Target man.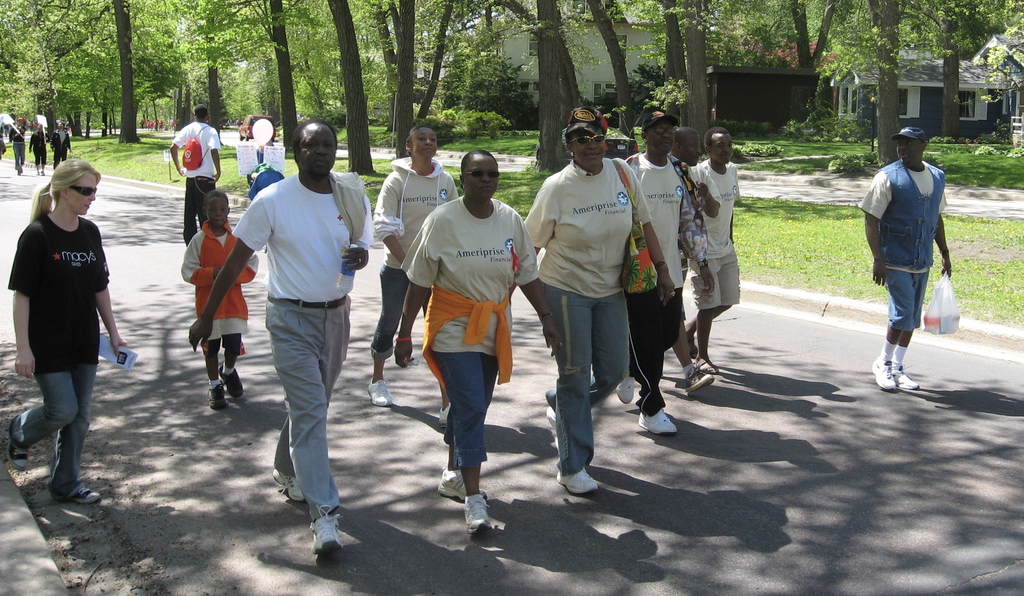
Target region: bbox=[686, 127, 740, 375].
